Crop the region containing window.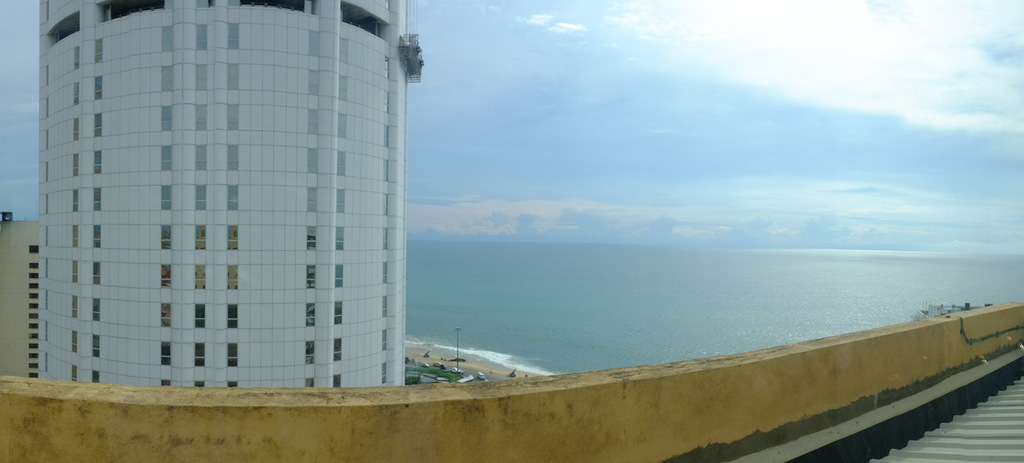
Crop region: 333 373 343 388.
